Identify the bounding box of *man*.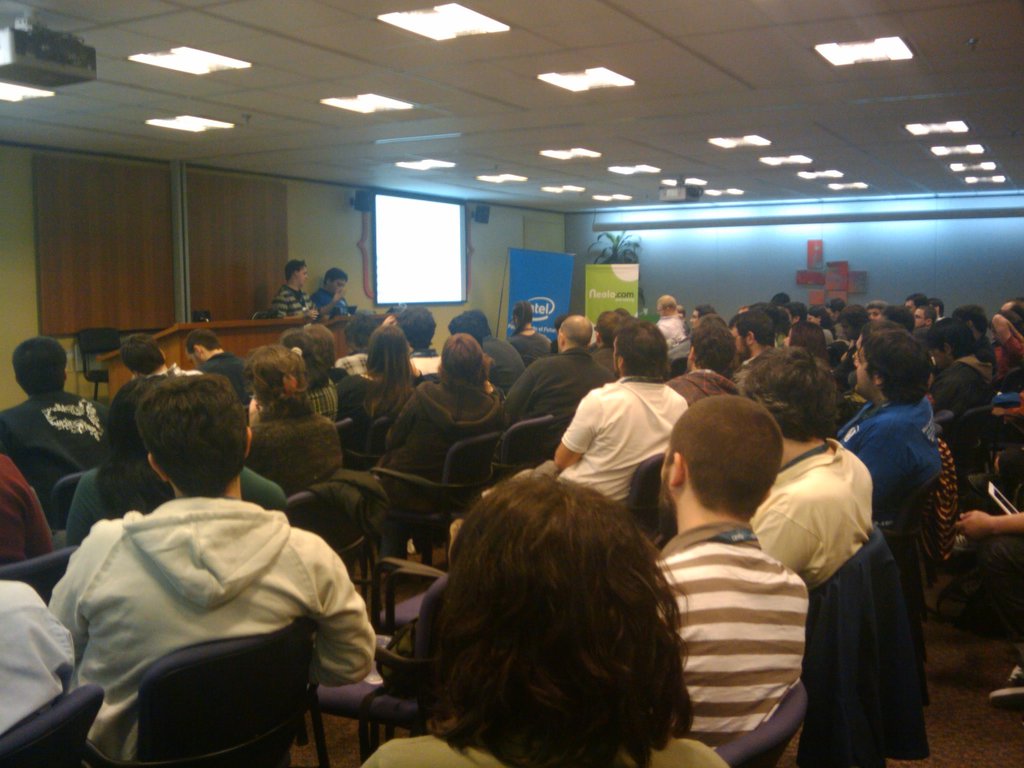
x1=589, y1=307, x2=616, y2=376.
